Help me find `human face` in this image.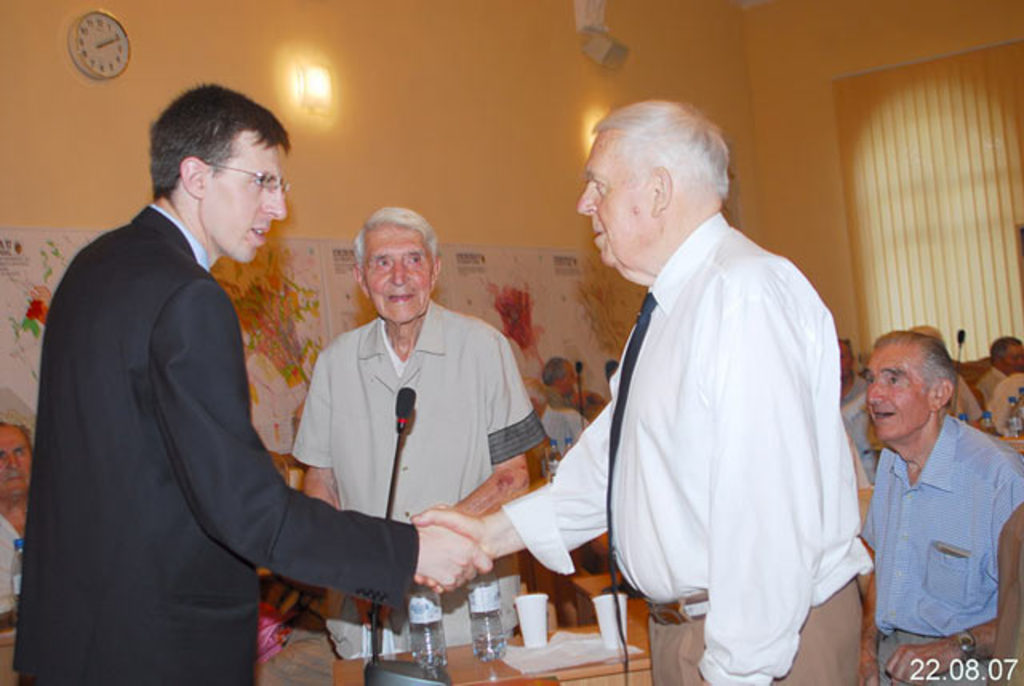
Found it: locate(563, 365, 582, 397).
